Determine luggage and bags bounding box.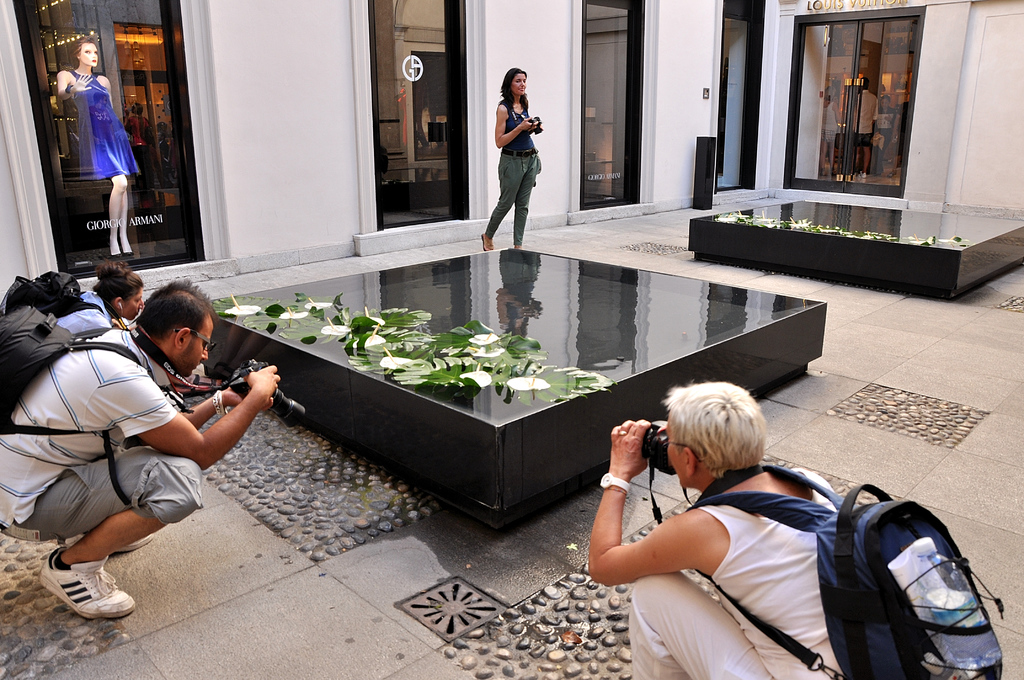
Determined: (0,300,230,502).
